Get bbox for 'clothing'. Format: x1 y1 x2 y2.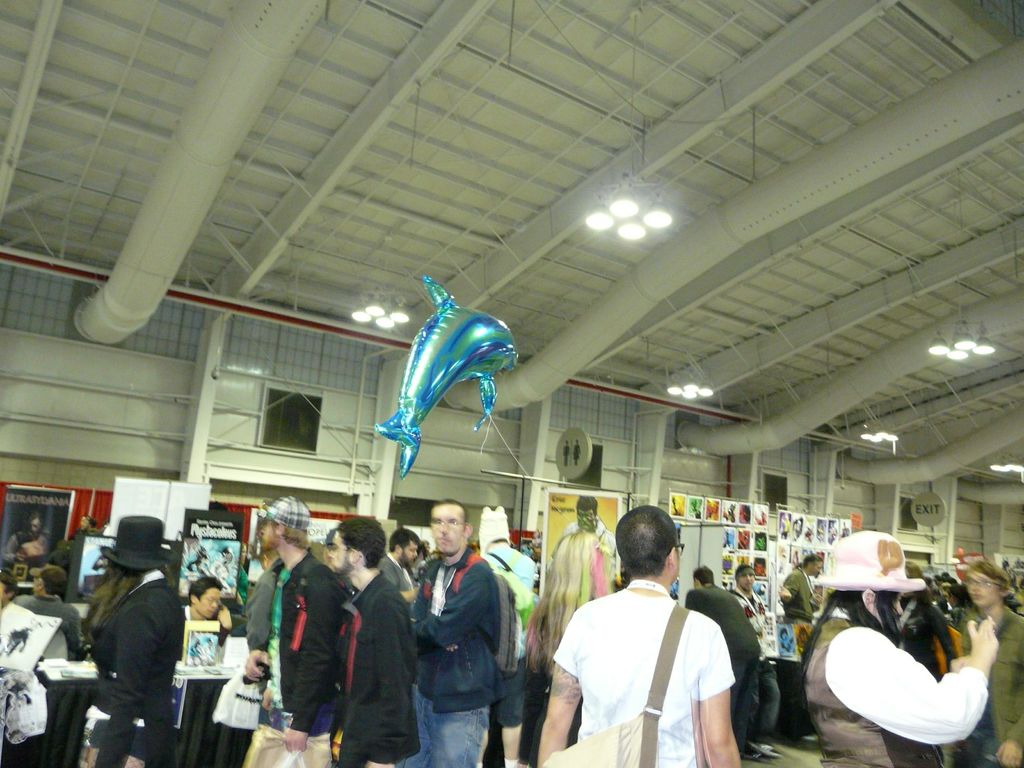
558 514 616 564.
